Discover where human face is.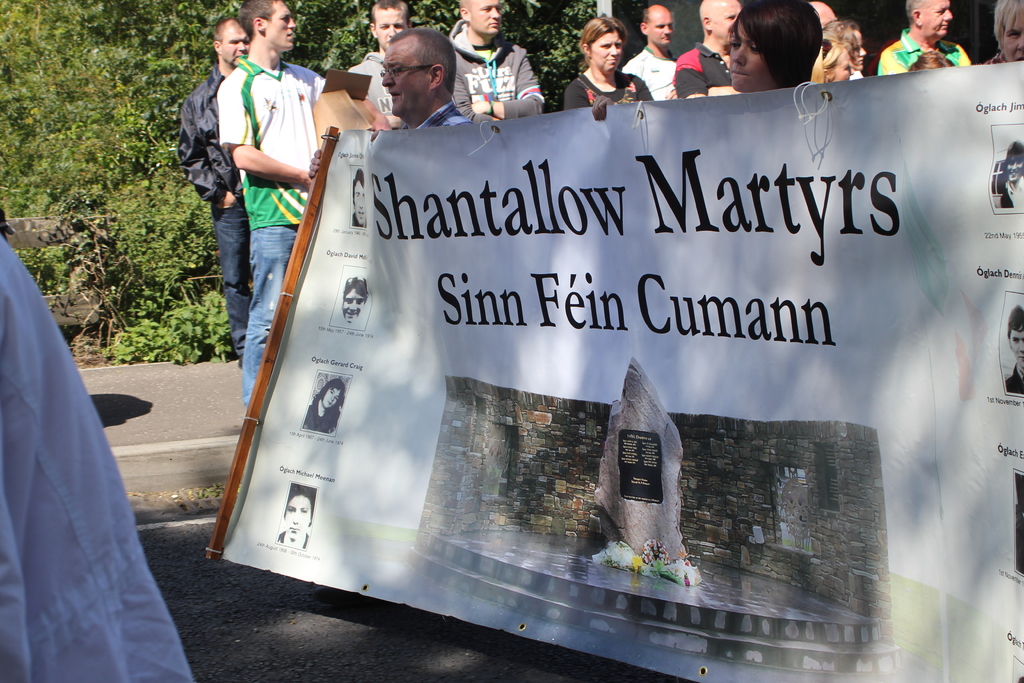
Discovered at 471, 0, 502, 35.
